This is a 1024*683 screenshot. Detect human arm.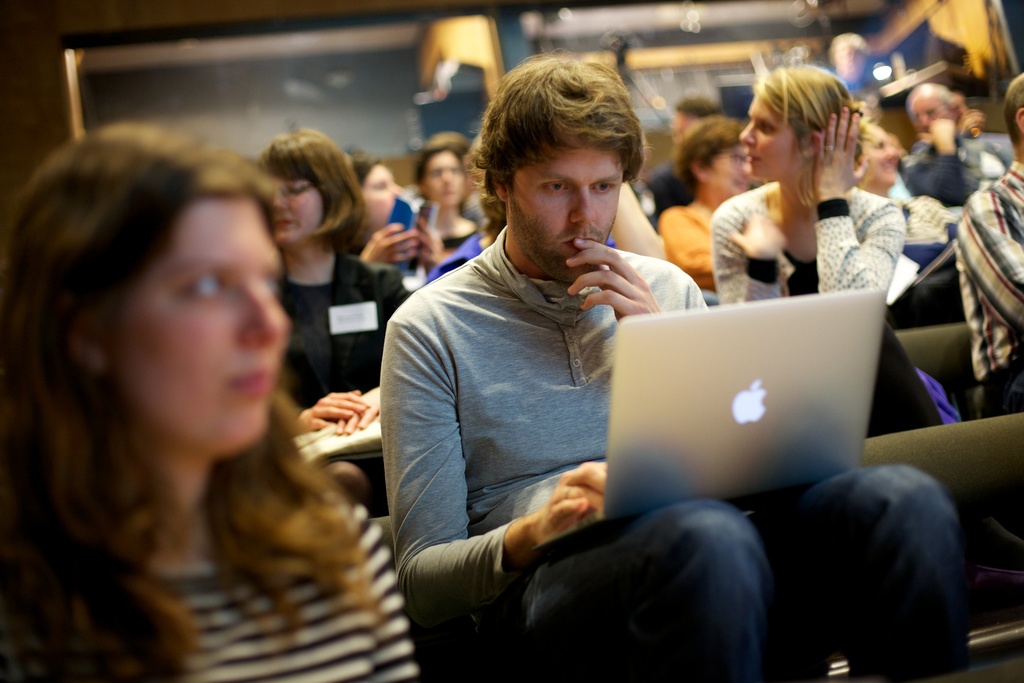
657:202:714:282.
